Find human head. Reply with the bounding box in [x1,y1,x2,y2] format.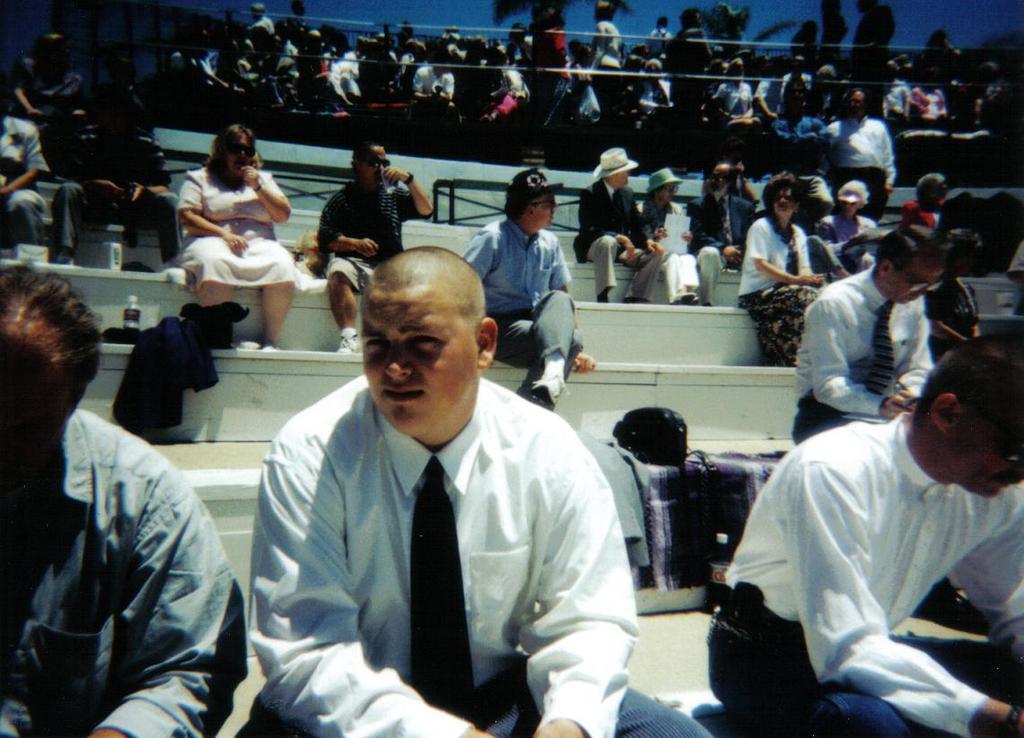
[837,178,868,213].
